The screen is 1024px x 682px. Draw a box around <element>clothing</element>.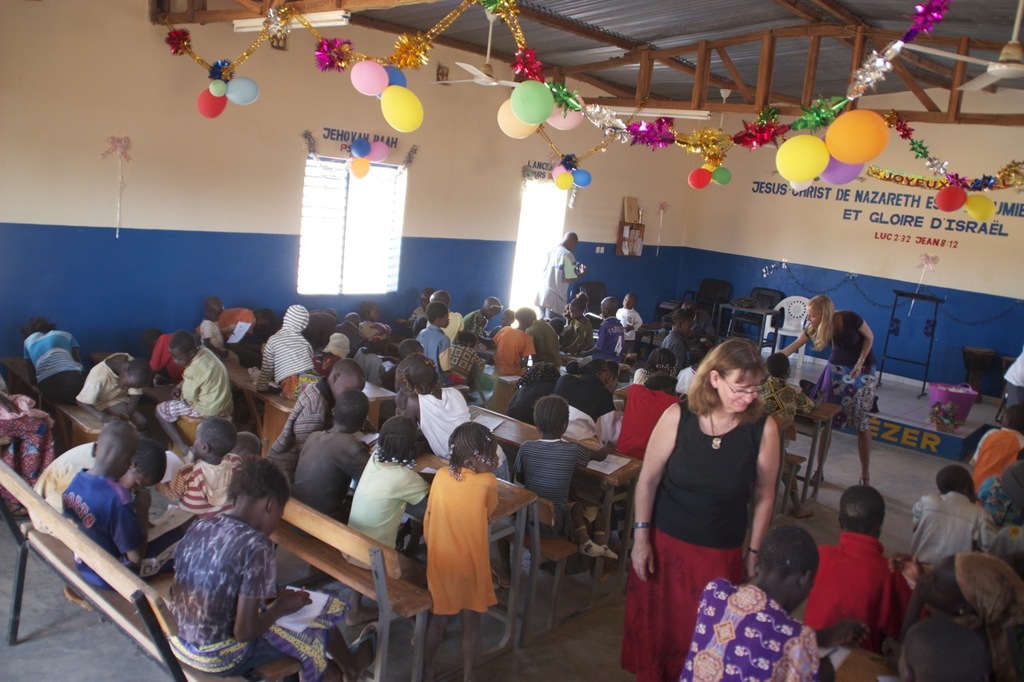
[192, 312, 245, 365].
